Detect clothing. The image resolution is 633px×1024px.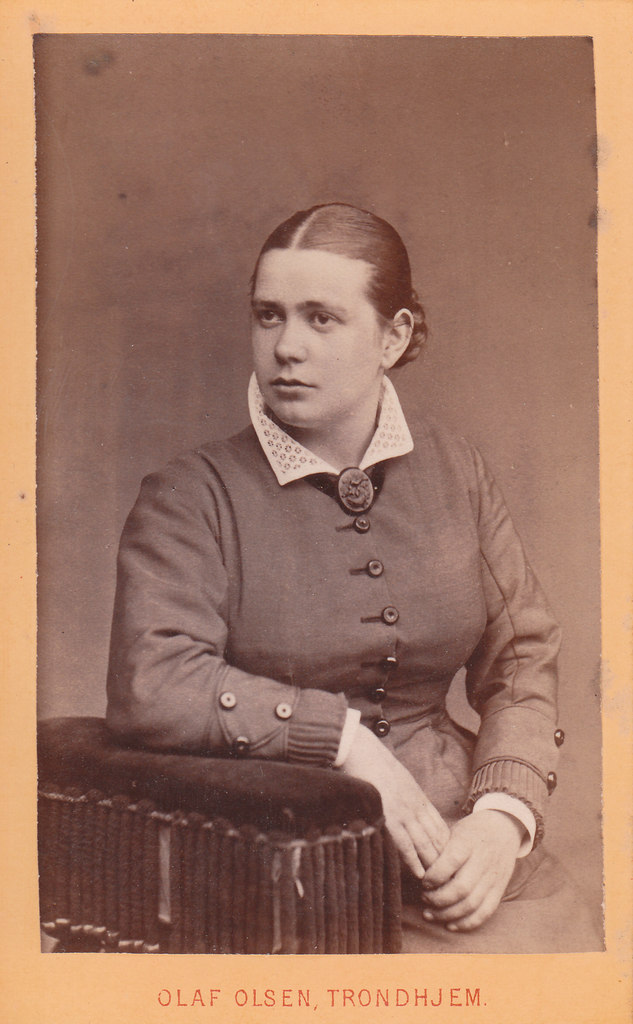
BBox(83, 353, 564, 905).
